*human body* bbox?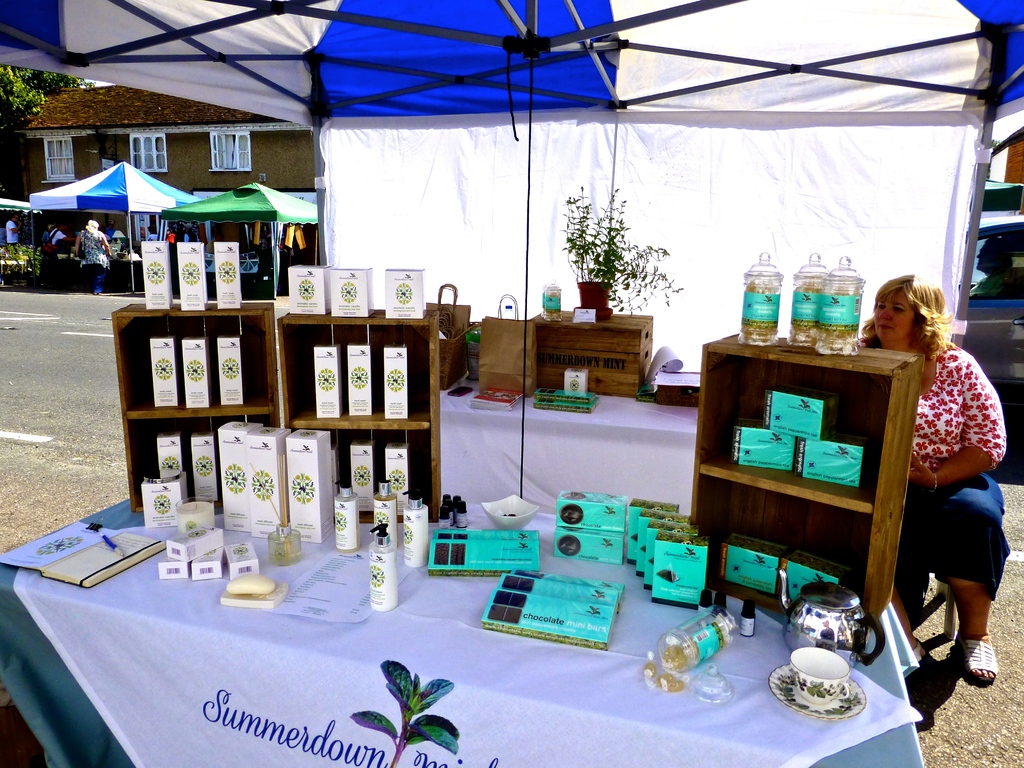
<bbox>73, 232, 116, 290</bbox>
